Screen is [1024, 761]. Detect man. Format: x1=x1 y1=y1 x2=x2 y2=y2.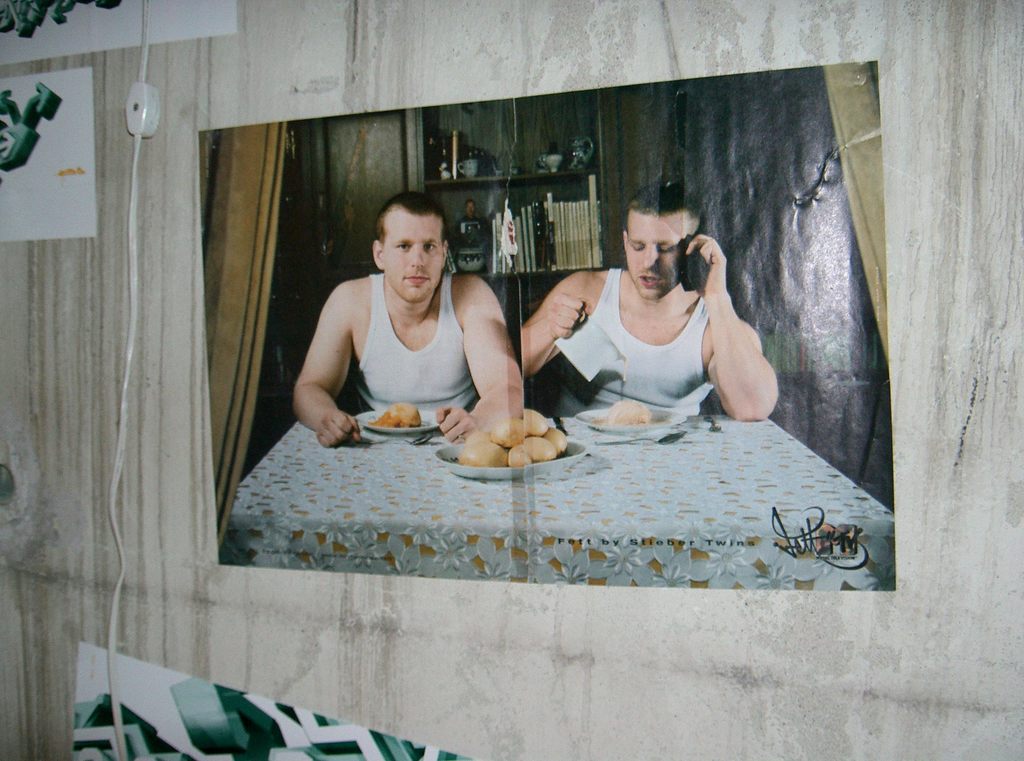
x1=279 y1=186 x2=524 y2=447.
